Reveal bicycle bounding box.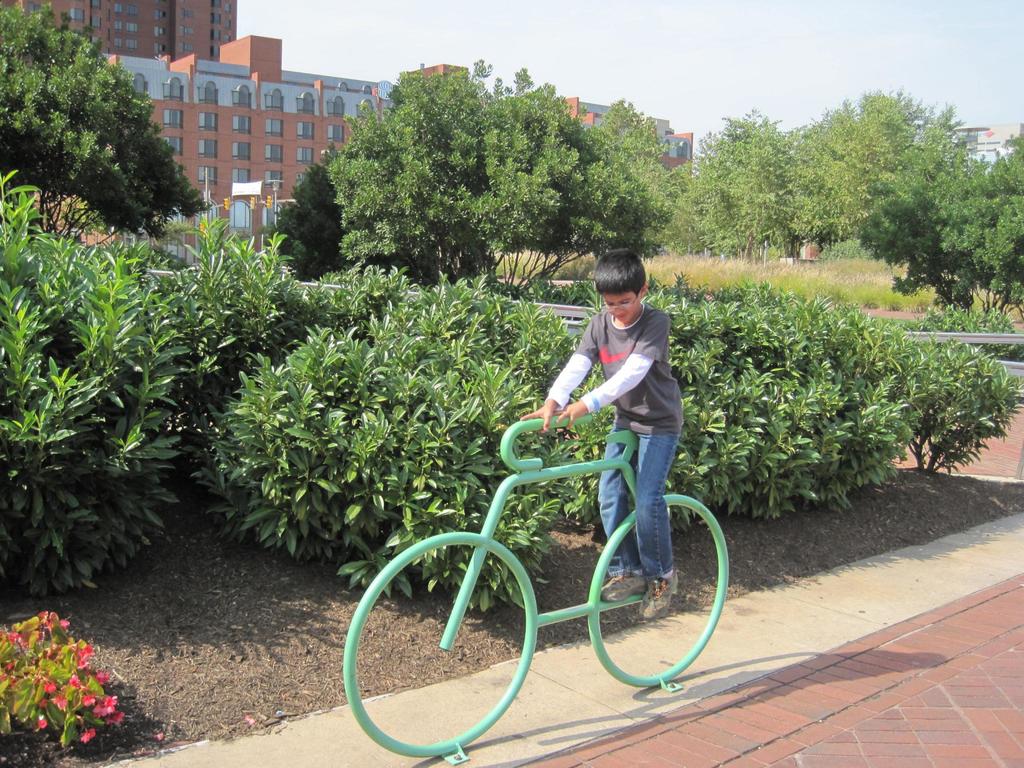
Revealed: locate(342, 415, 726, 764).
